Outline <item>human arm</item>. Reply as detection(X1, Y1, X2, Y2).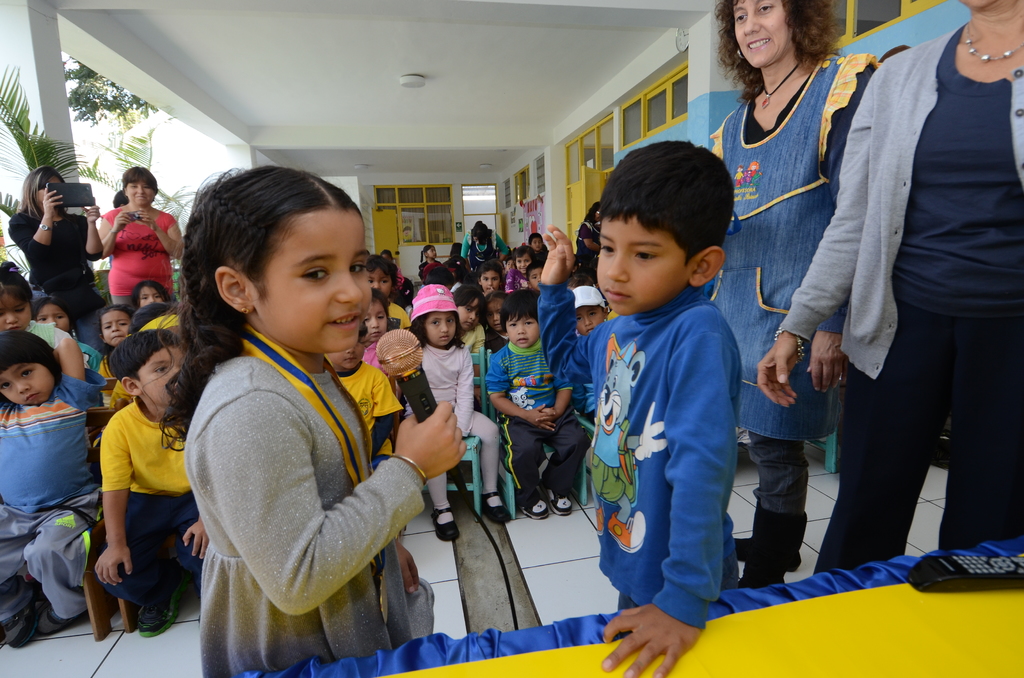
detection(210, 390, 471, 617).
